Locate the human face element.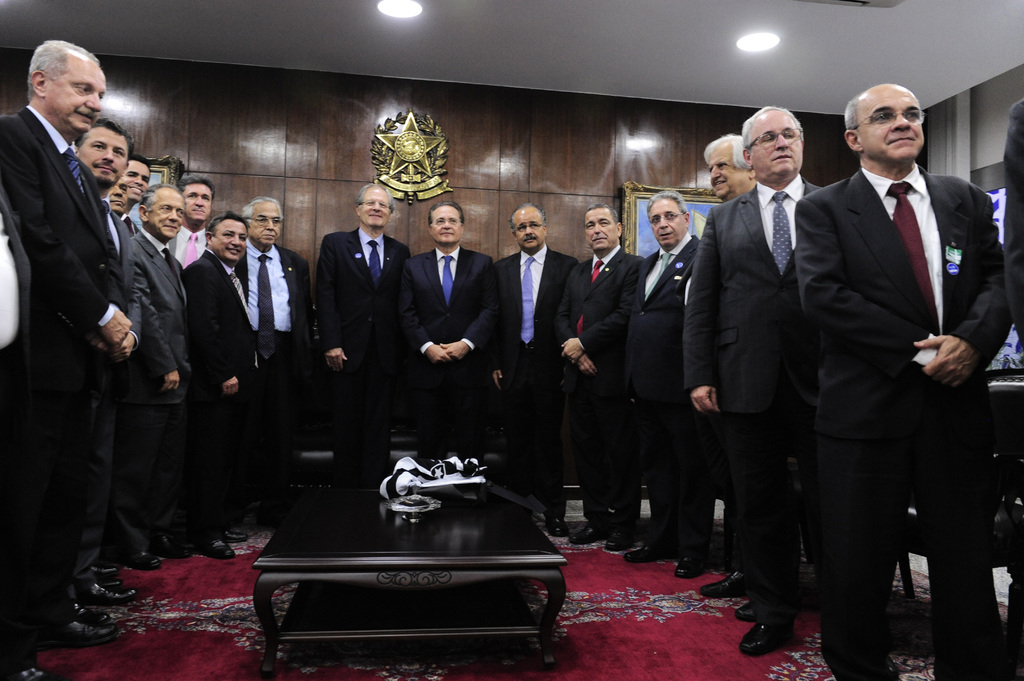
Element bbox: (511, 207, 541, 252).
